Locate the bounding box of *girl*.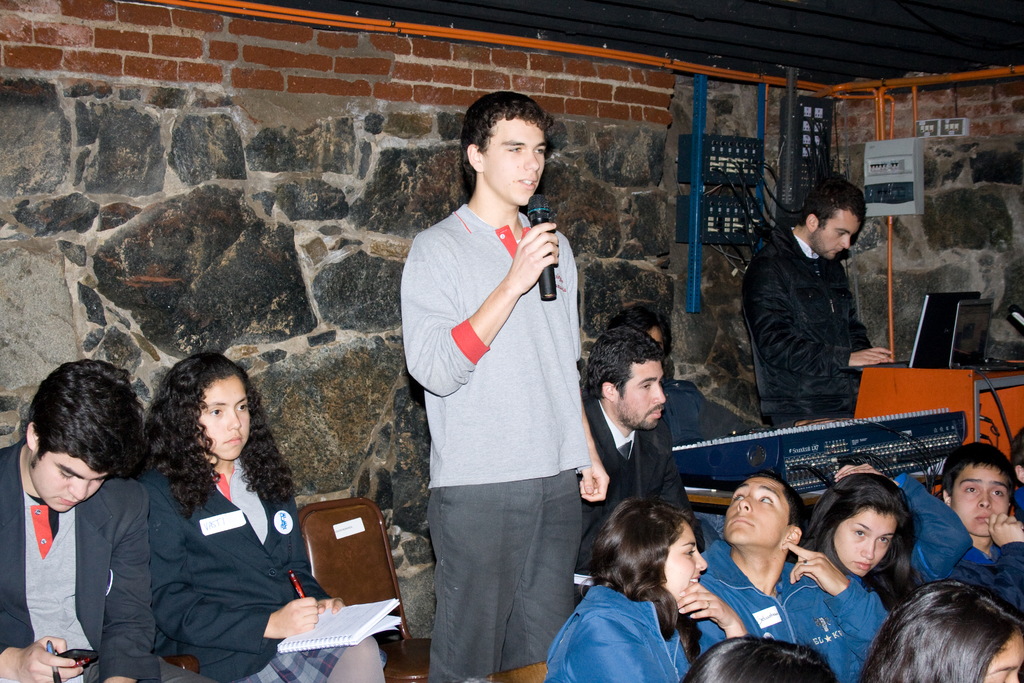
Bounding box: [678, 637, 837, 682].
